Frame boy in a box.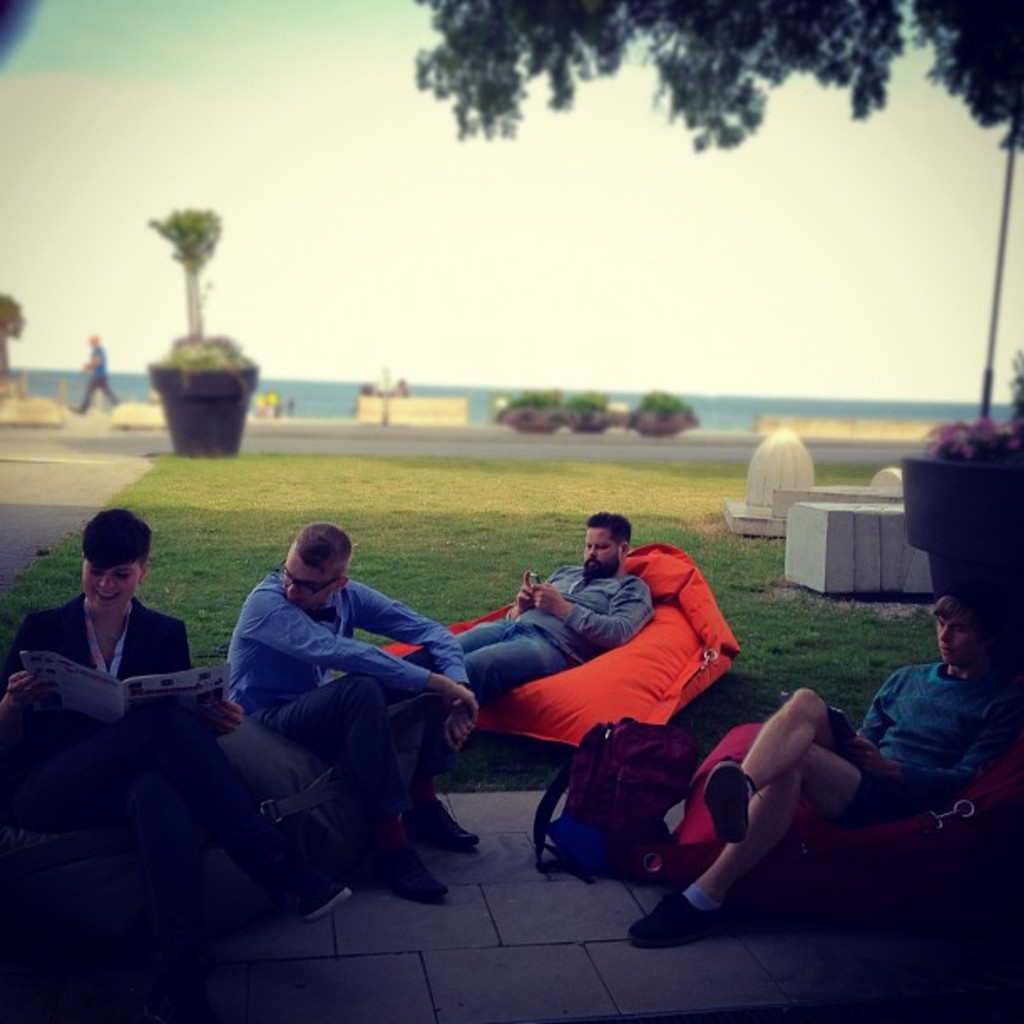
<box>617,596,1022,949</box>.
